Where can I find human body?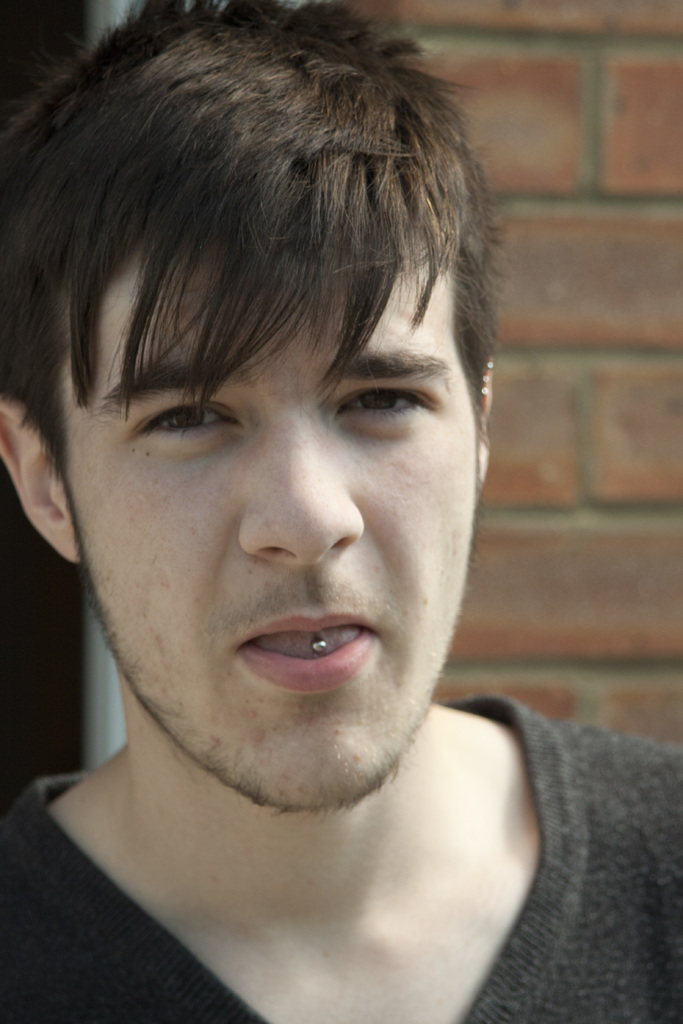
You can find it at (x1=1, y1=9, x2=682, y2=1023).
